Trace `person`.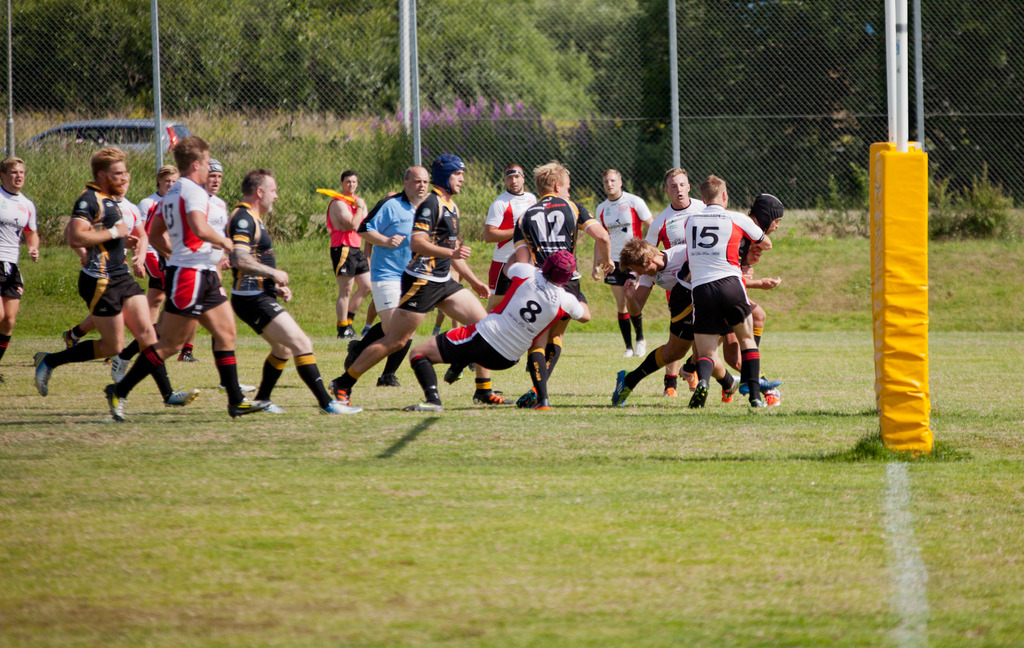
Traced to locate(364, 187, 394, 333).
